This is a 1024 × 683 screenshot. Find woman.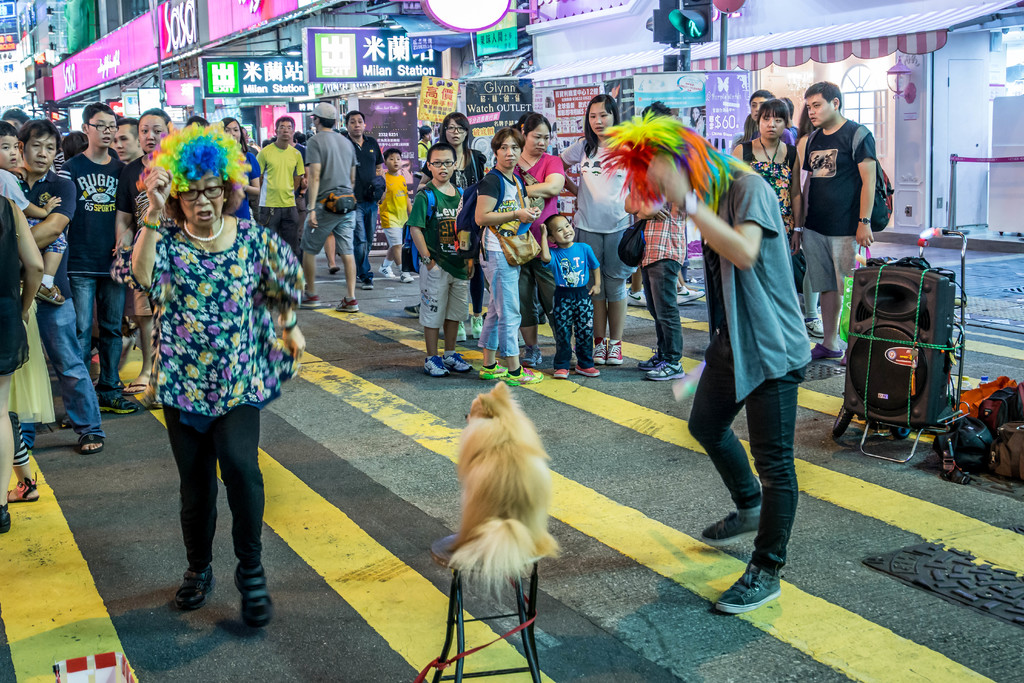
Bounding box: box=[114, 119, 305, 628].
